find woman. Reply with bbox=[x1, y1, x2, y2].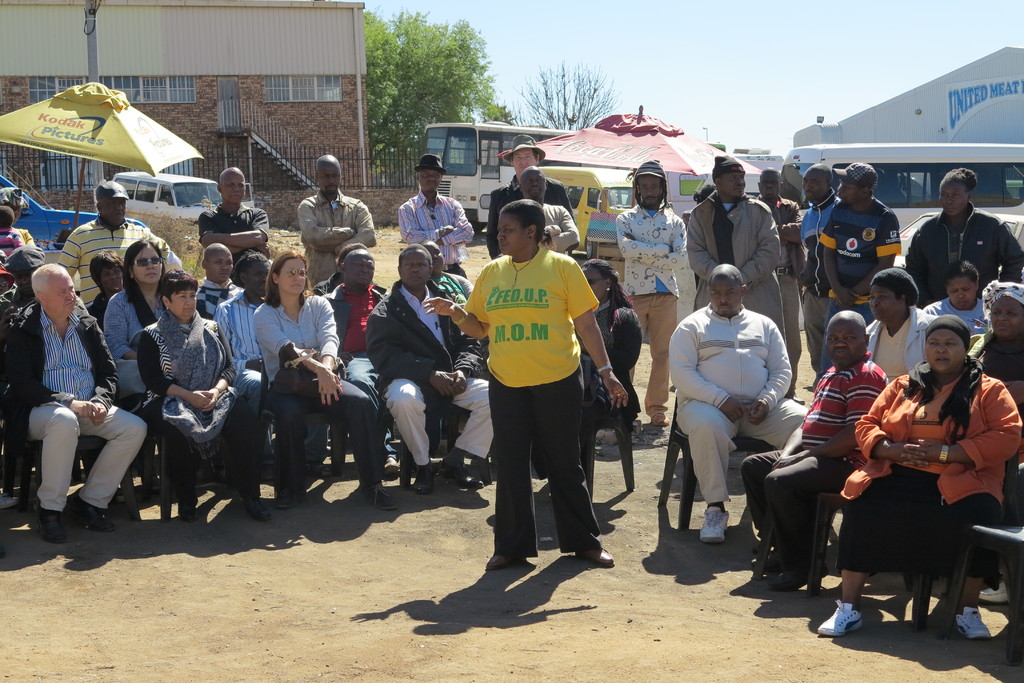
bbox=[210, 252, 273, 424].
